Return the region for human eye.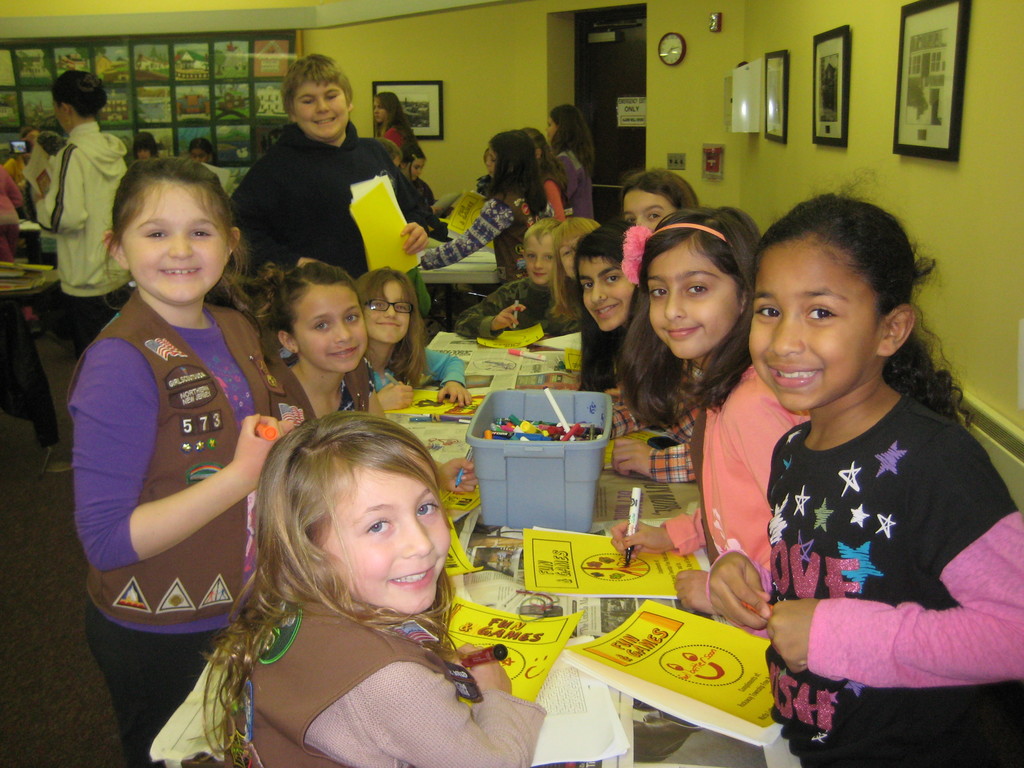
(341,312,358,324).
